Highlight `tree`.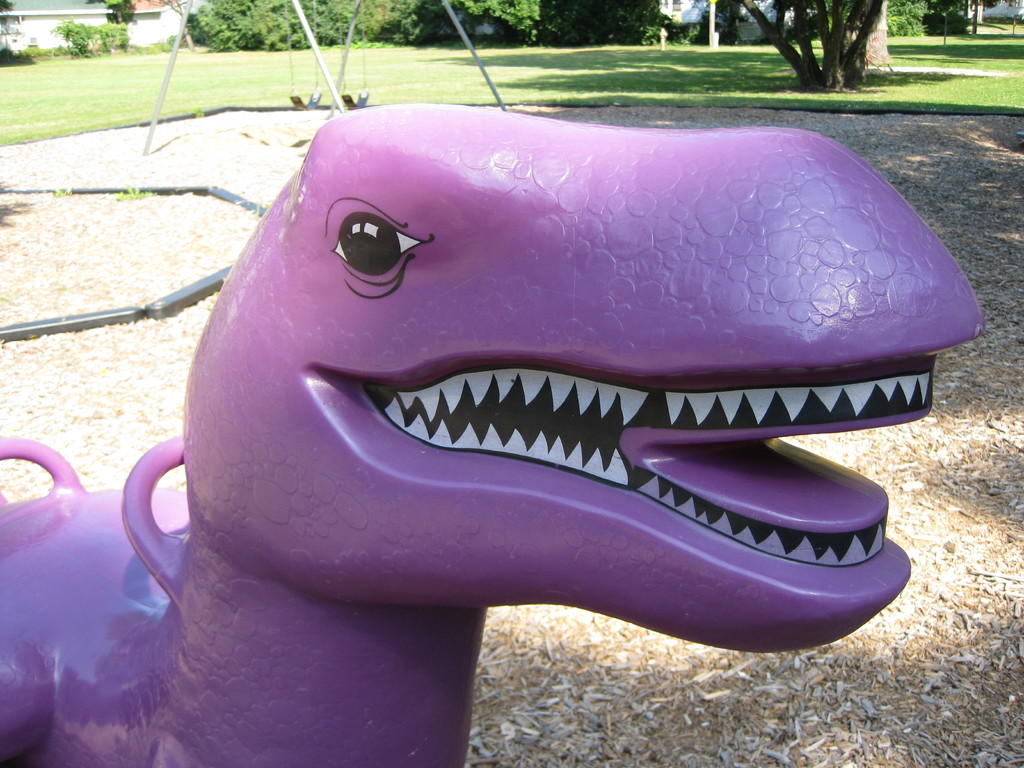
Highlighted region: locate(177, 0, 285, 44).
